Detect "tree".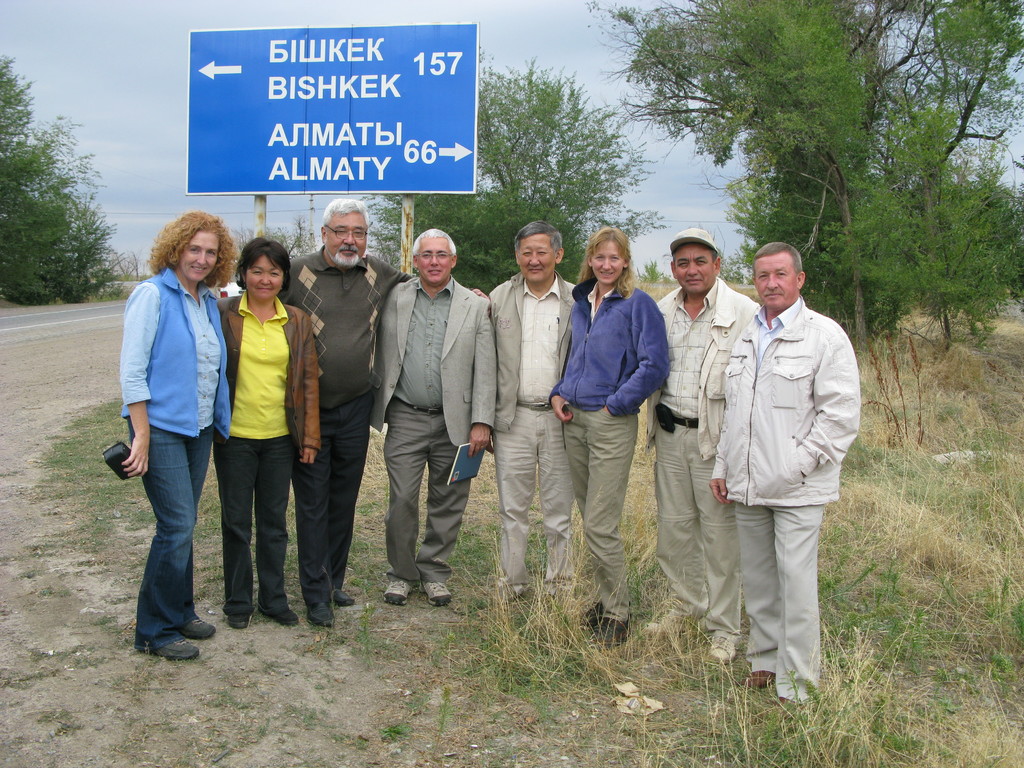
Detected at BBox(583, 0, 947, 346).
